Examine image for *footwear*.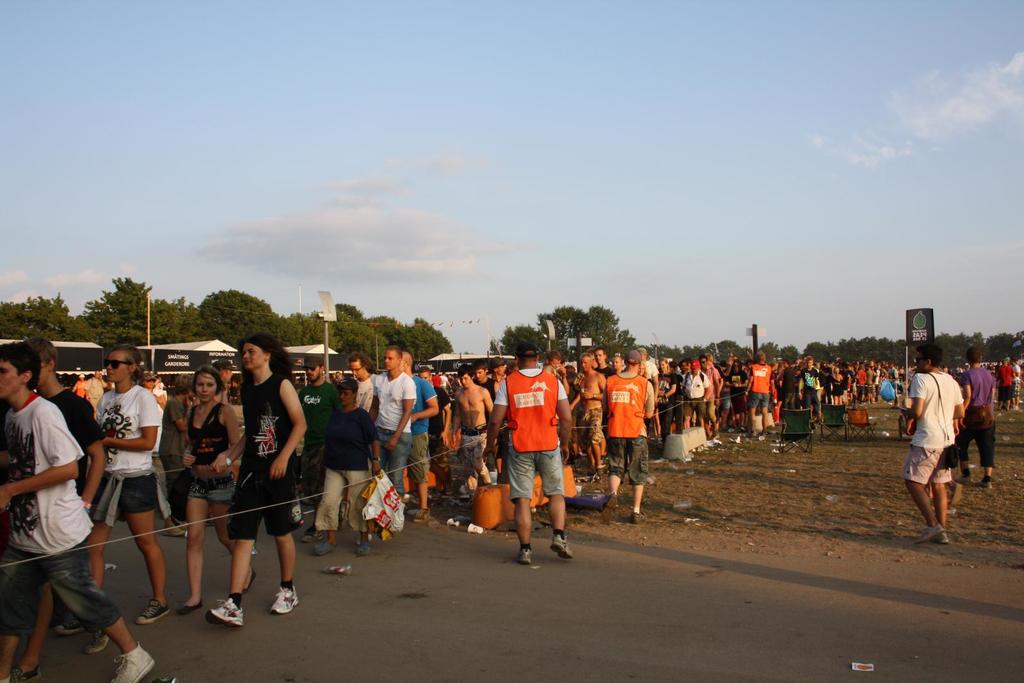
Examination result: [974,482,993,490].
